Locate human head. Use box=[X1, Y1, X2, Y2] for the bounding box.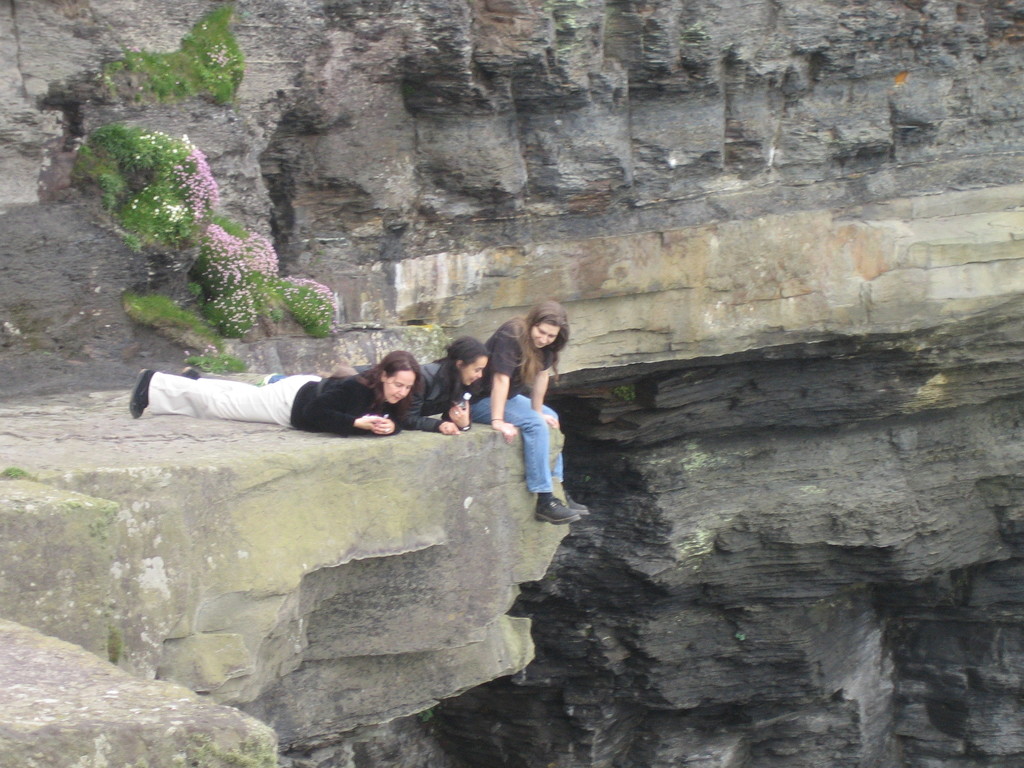
box=[376, 350, 422, 403].
